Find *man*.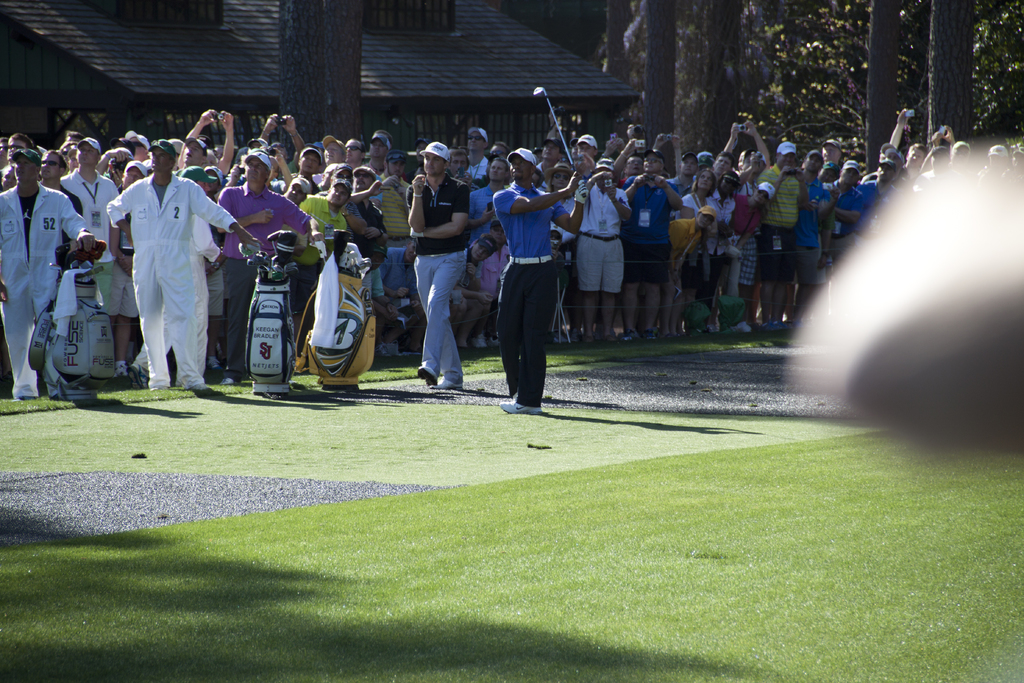
bbox(788, 152, 837, 318).
